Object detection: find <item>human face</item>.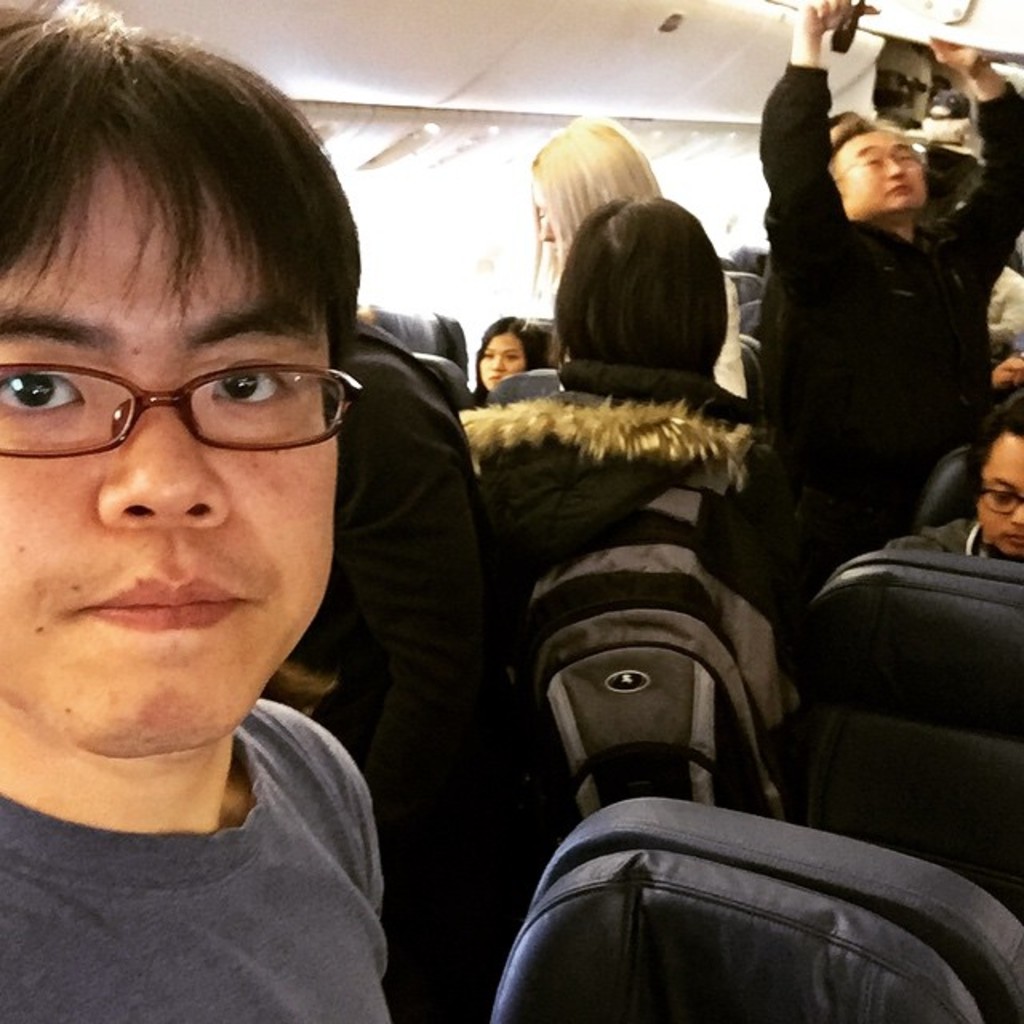
x1=478, y1=326, x2=523, y2=381.
